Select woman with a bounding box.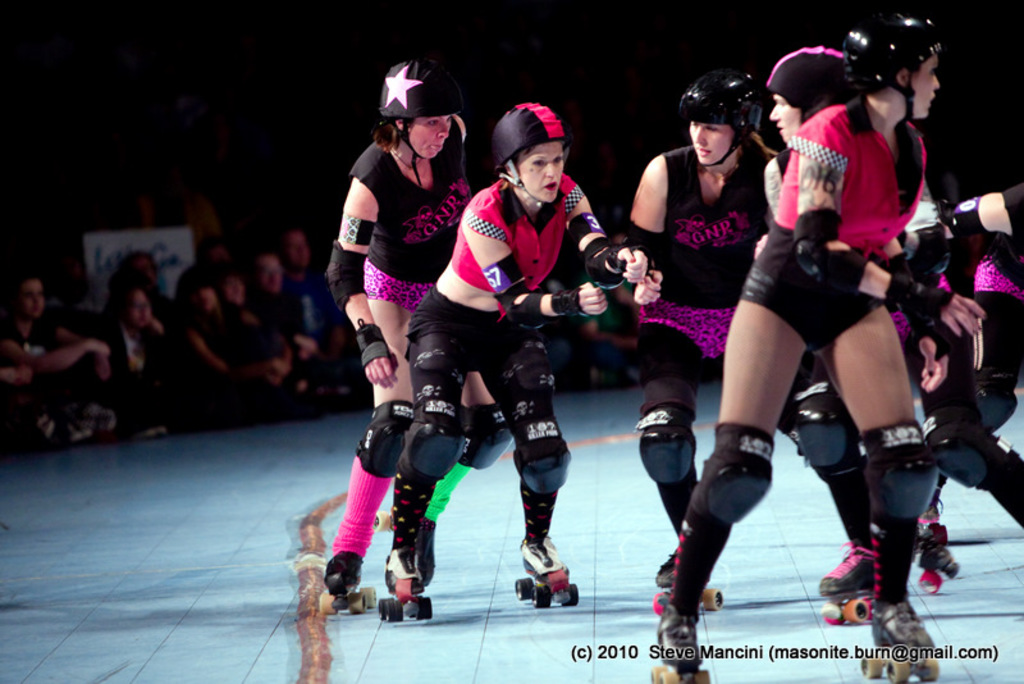
crop(324, 59, 515, 606).
